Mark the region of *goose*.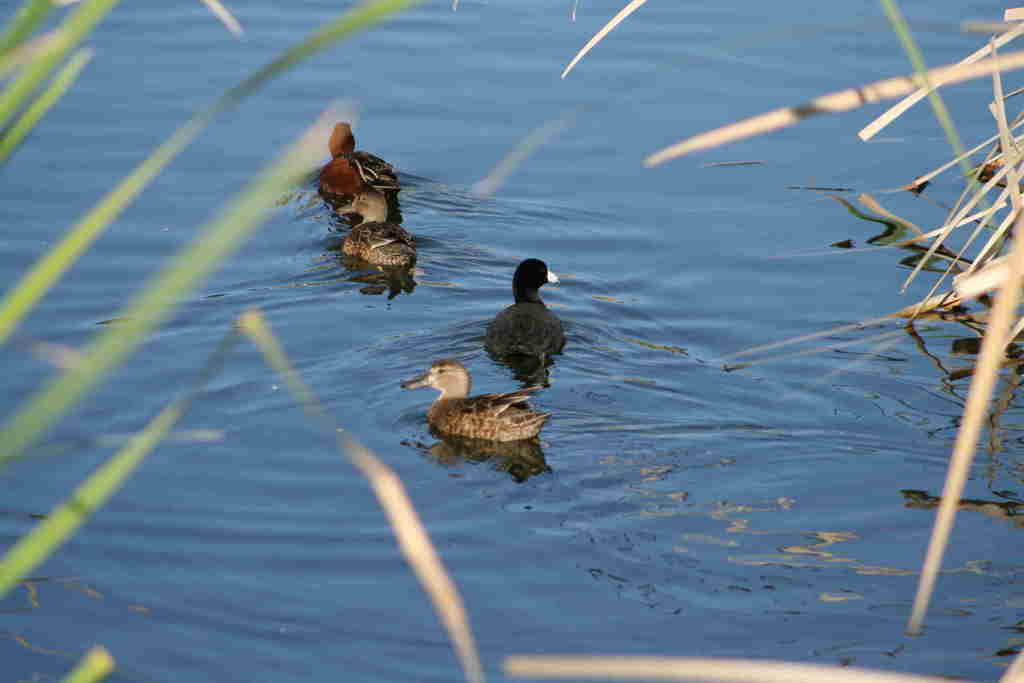
Region: (401,358,555,434).
